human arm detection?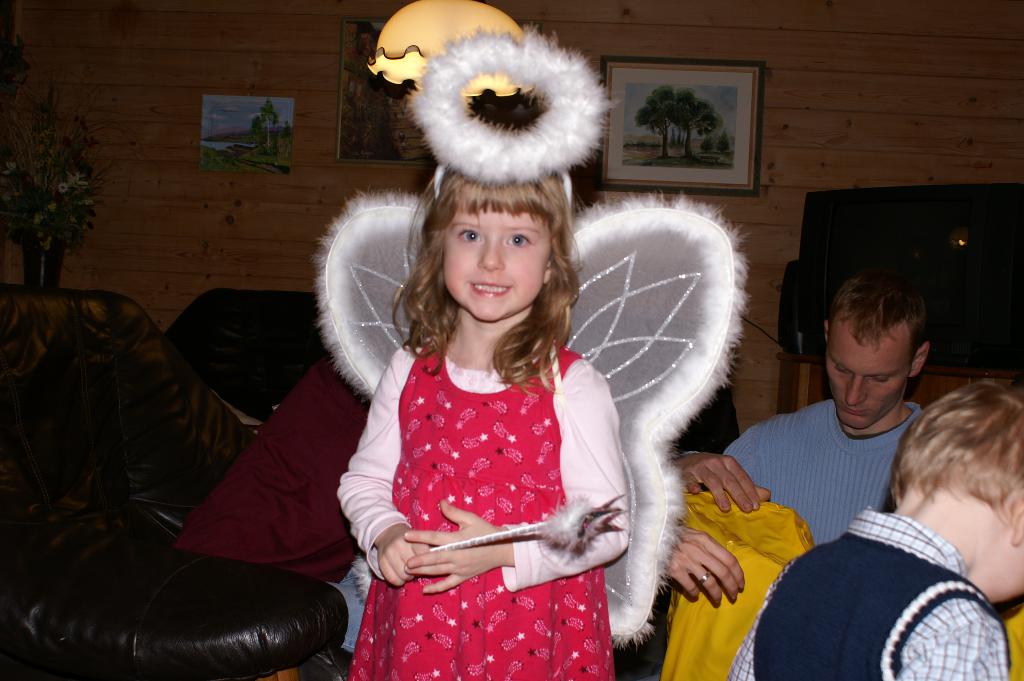
l=893, t=617, r=1007, b=680
